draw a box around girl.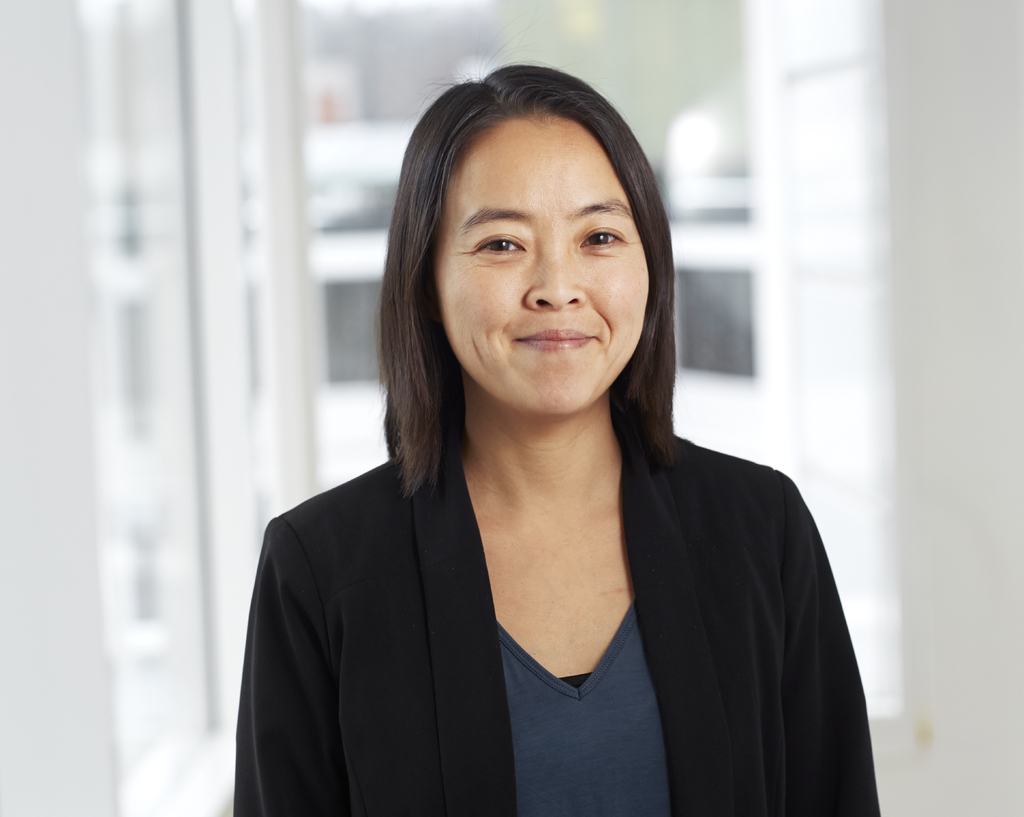
(231, 69, 877, 816).
